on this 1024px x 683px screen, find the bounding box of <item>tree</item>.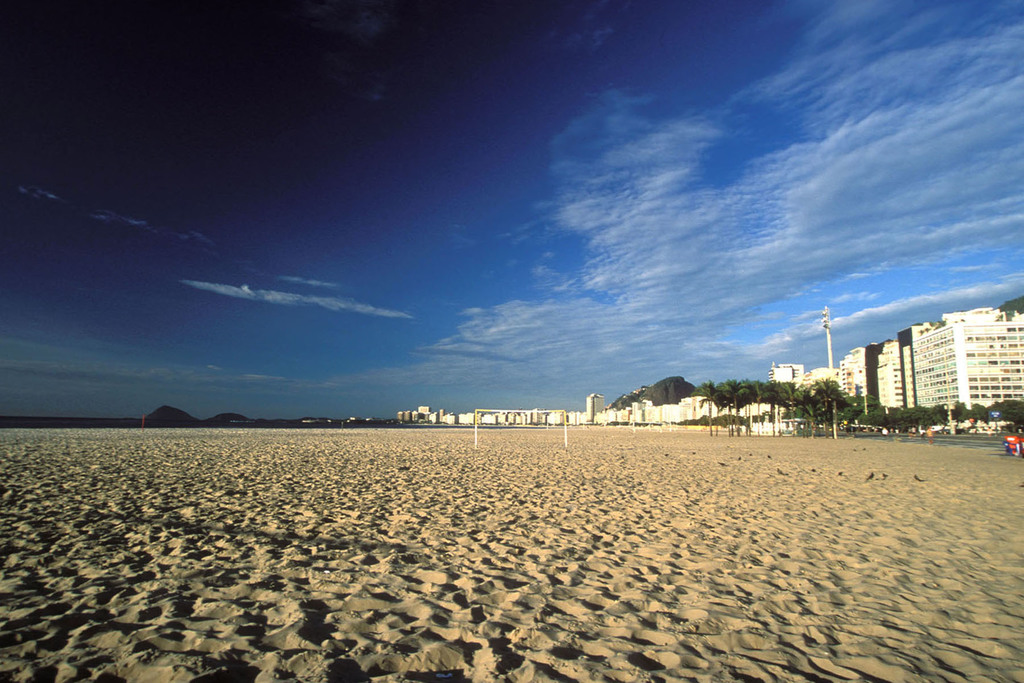
Bounding box: x1=934, y1=392, x2=997, y2=437.
